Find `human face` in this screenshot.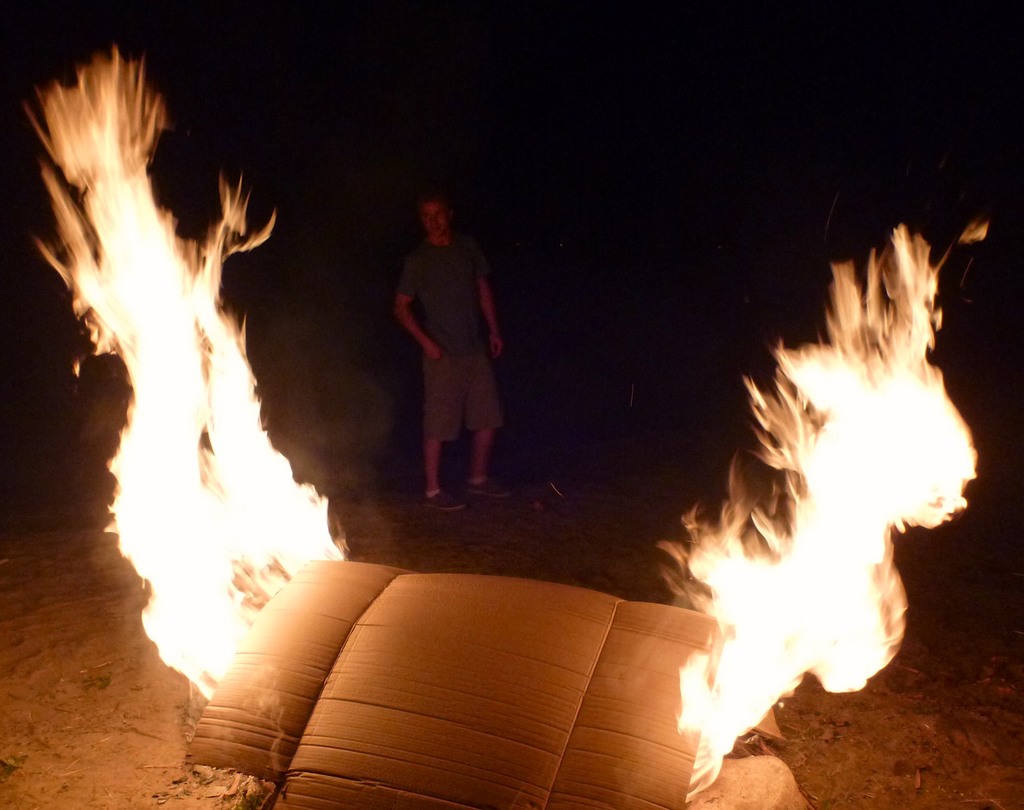
The bounding box for `human face` is rect(421, 204, 448, 238).
